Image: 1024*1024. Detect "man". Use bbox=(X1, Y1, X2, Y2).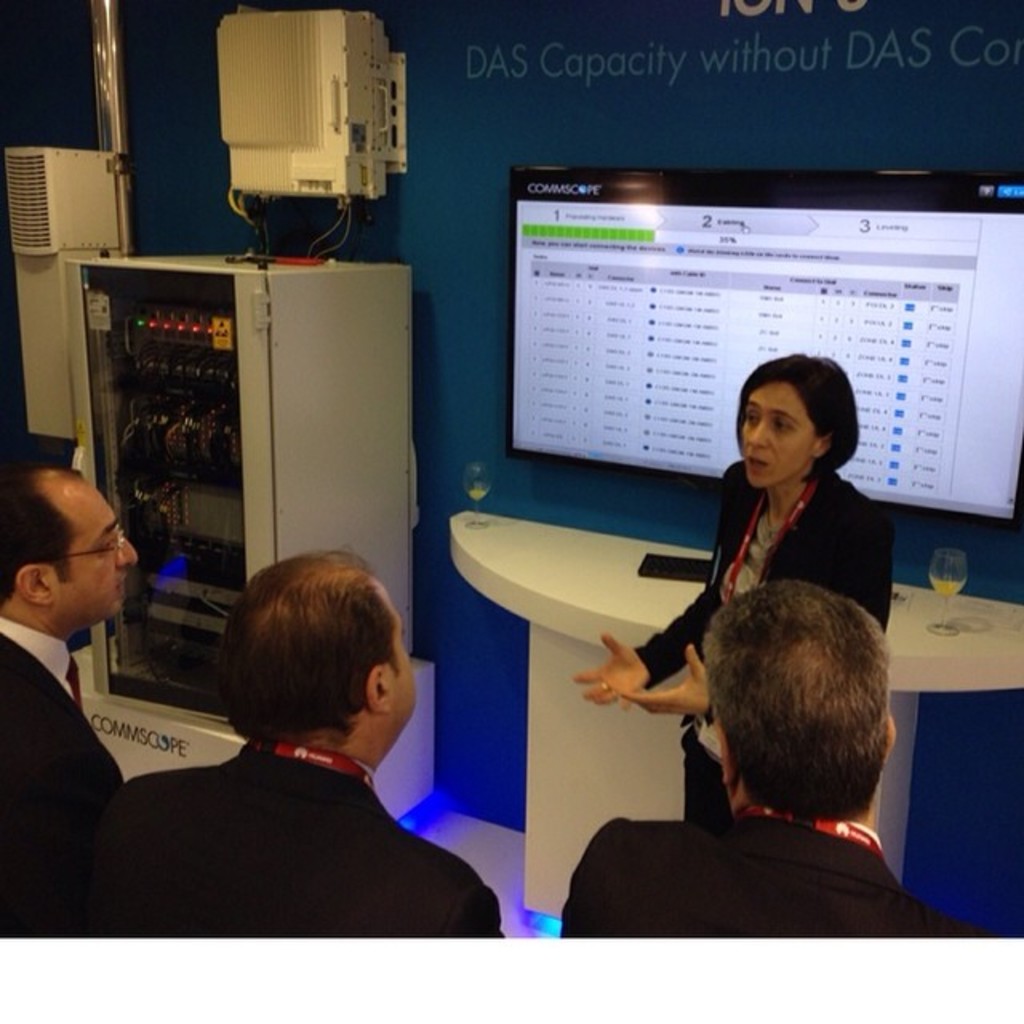
bbox=(0, 469, 138, 936).
